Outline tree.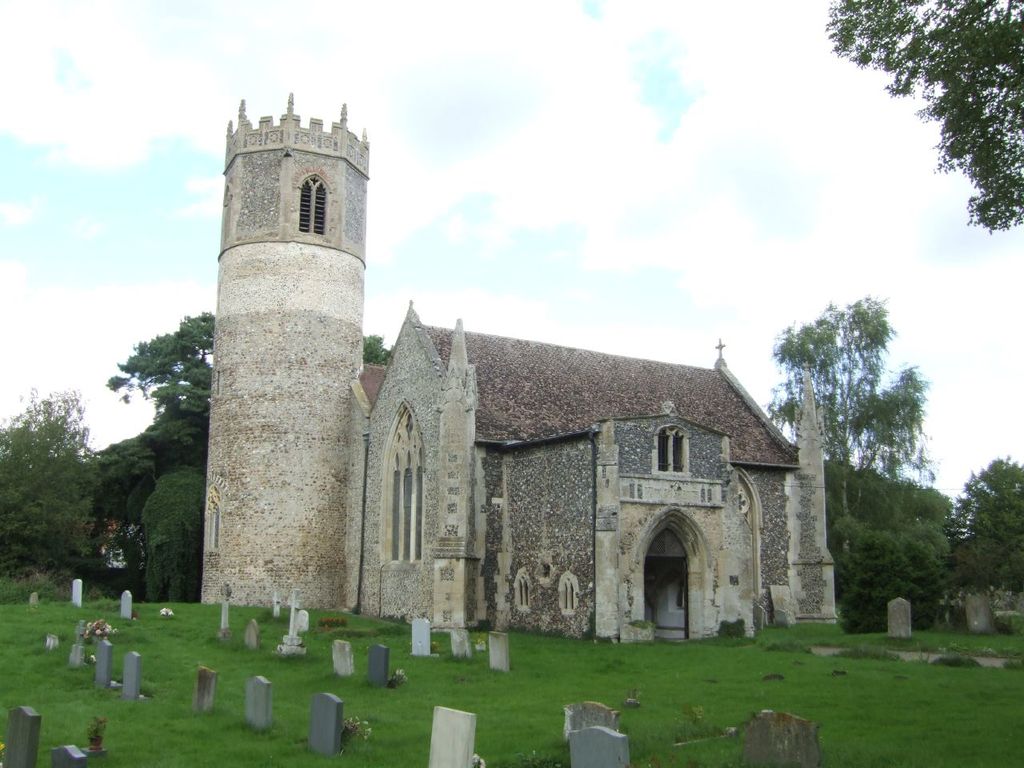
Outline: crop(953, 451, 1023, 595).
